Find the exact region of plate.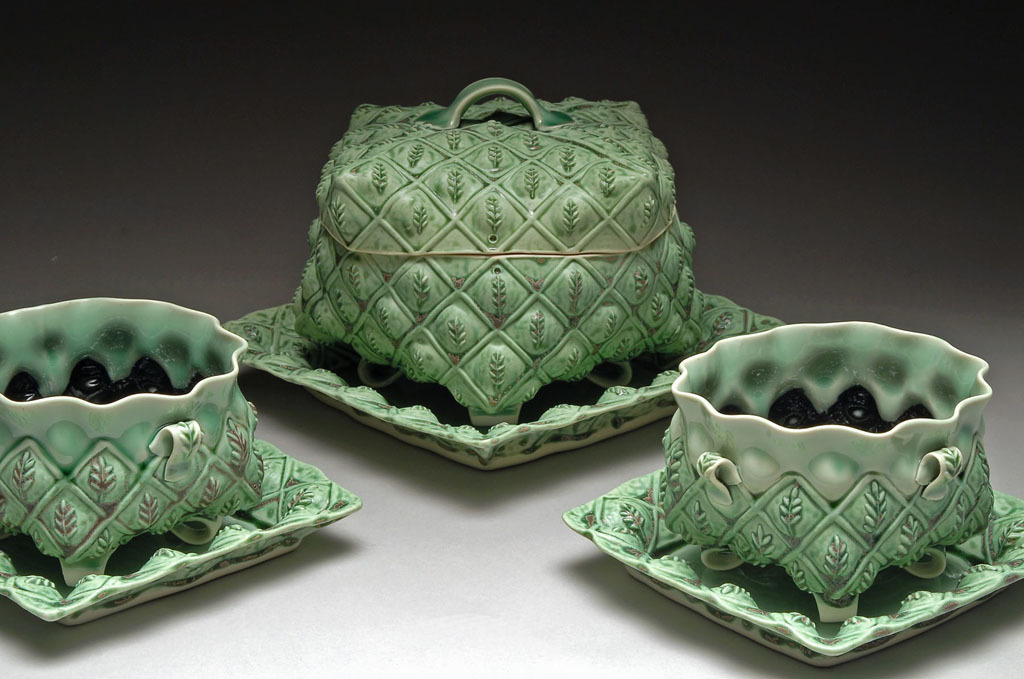
Exact region: l=563, t=465, r=1023, b=667.
